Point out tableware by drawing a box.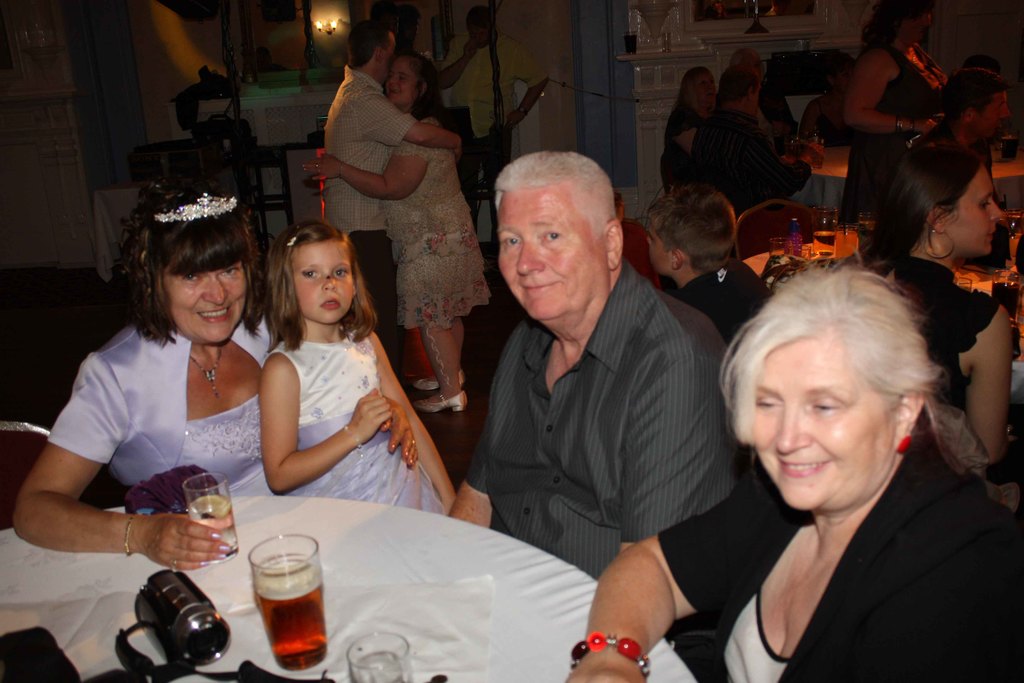
box=[993, 267, 1020, 325].
